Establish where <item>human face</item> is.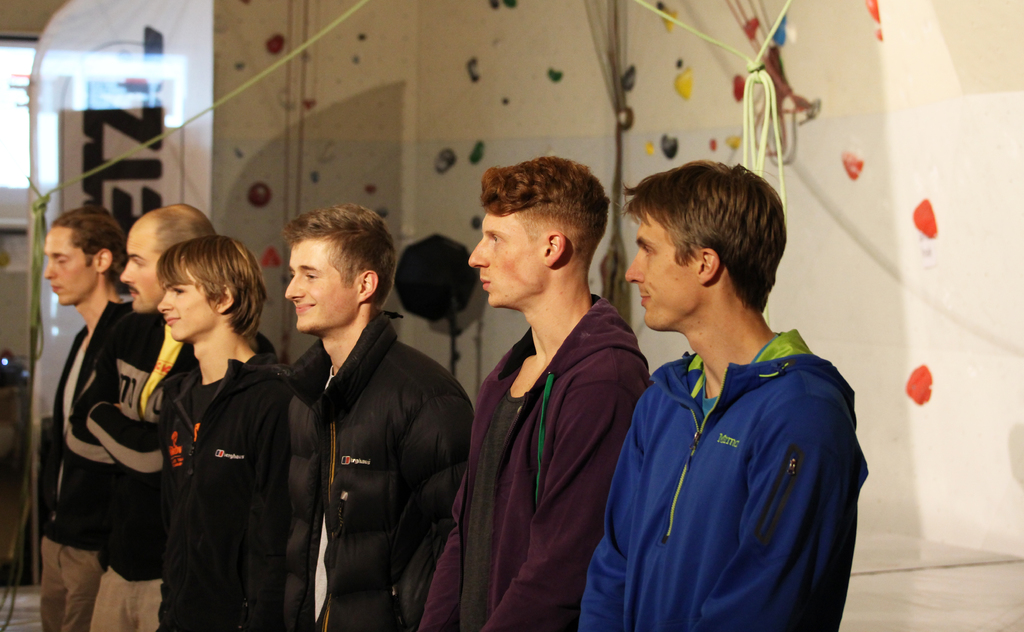
Established at box(282, 236, 358, 331).
